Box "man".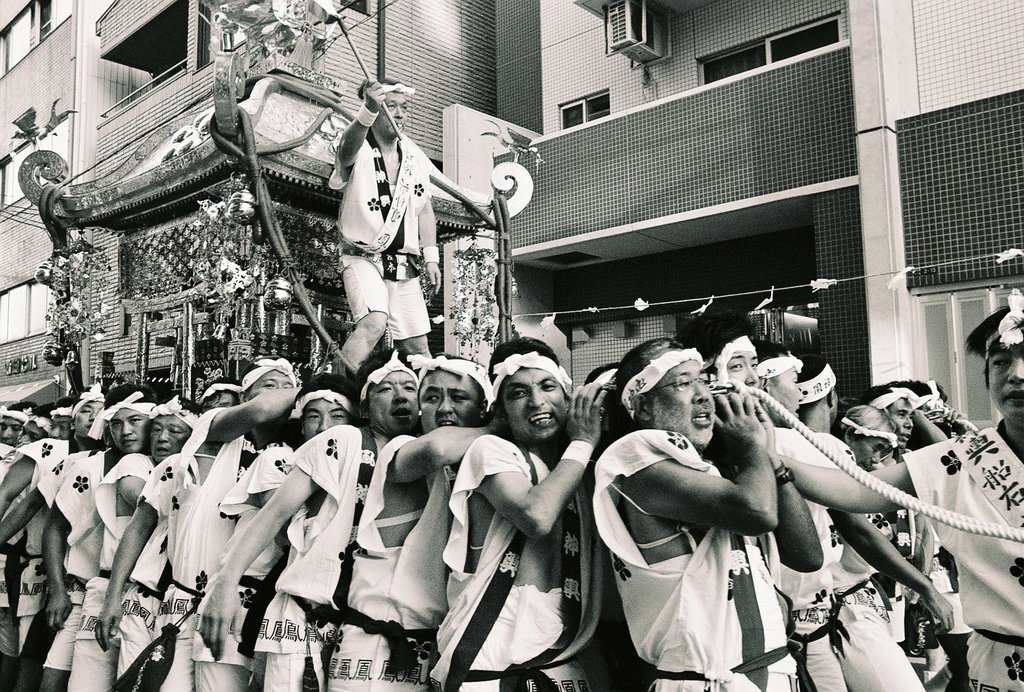
bbox=(581, 360, 662, 691).
